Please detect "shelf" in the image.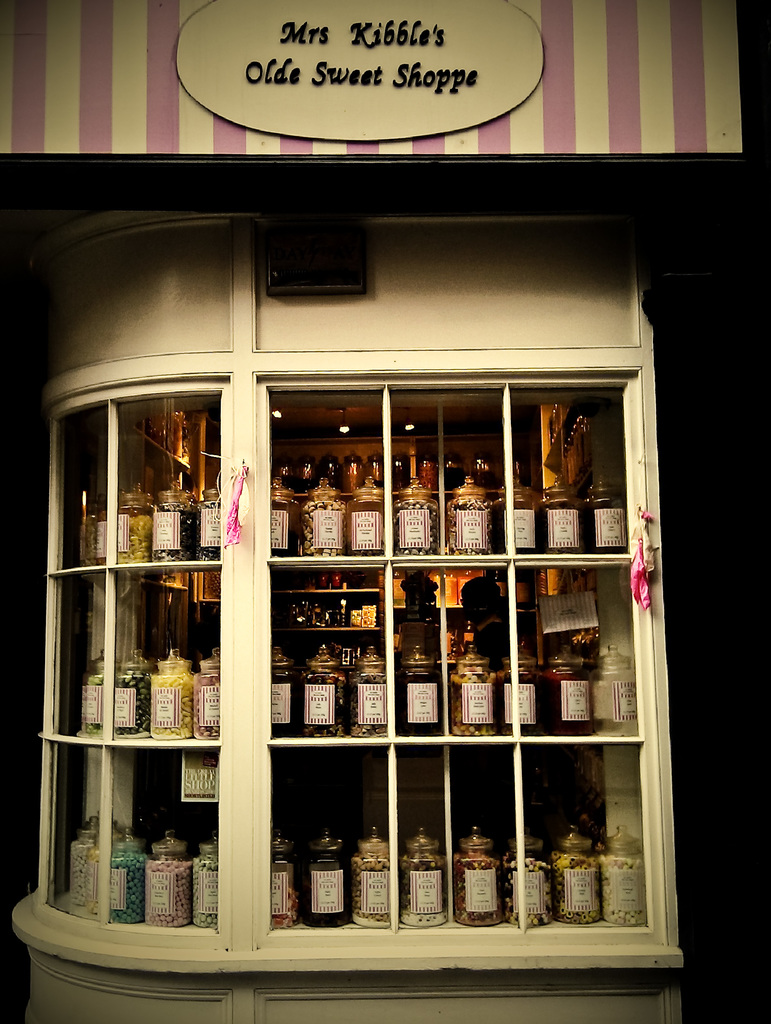
[11, 161, 709, 979].
